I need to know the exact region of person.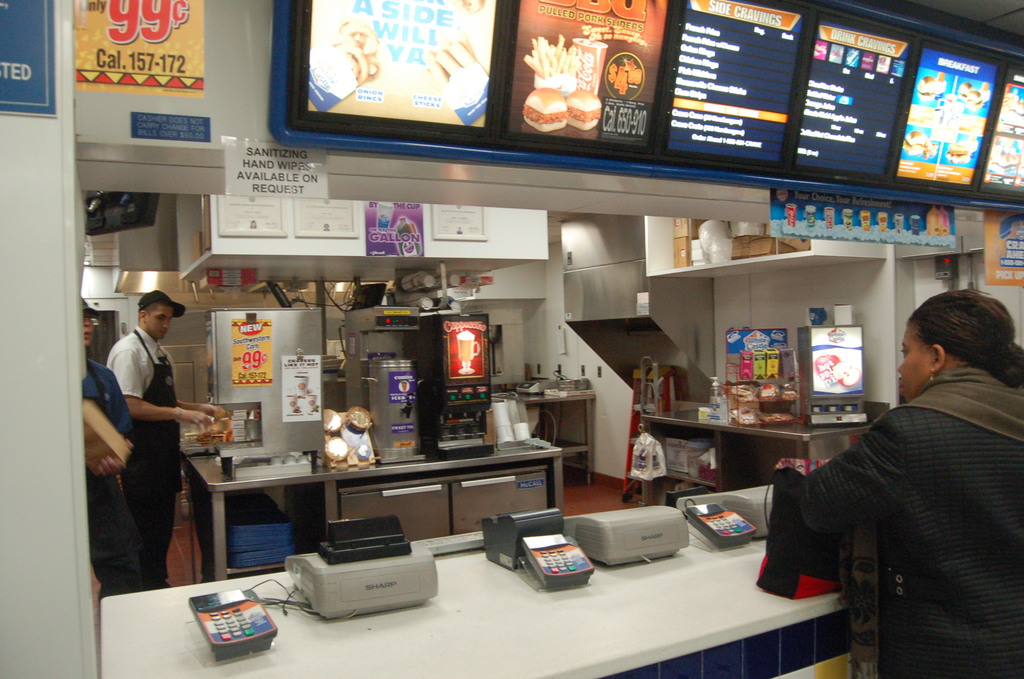
Region: 803, 287, 1023, 678.
